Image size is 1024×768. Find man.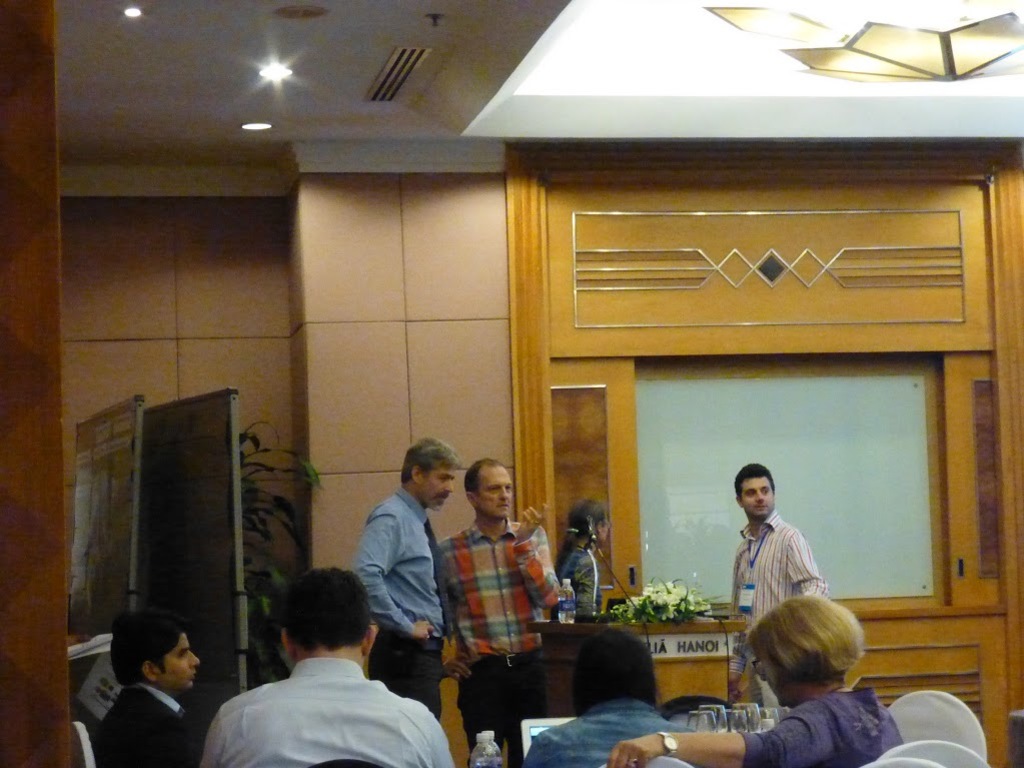
select_region(437, 456, 564, 767).
